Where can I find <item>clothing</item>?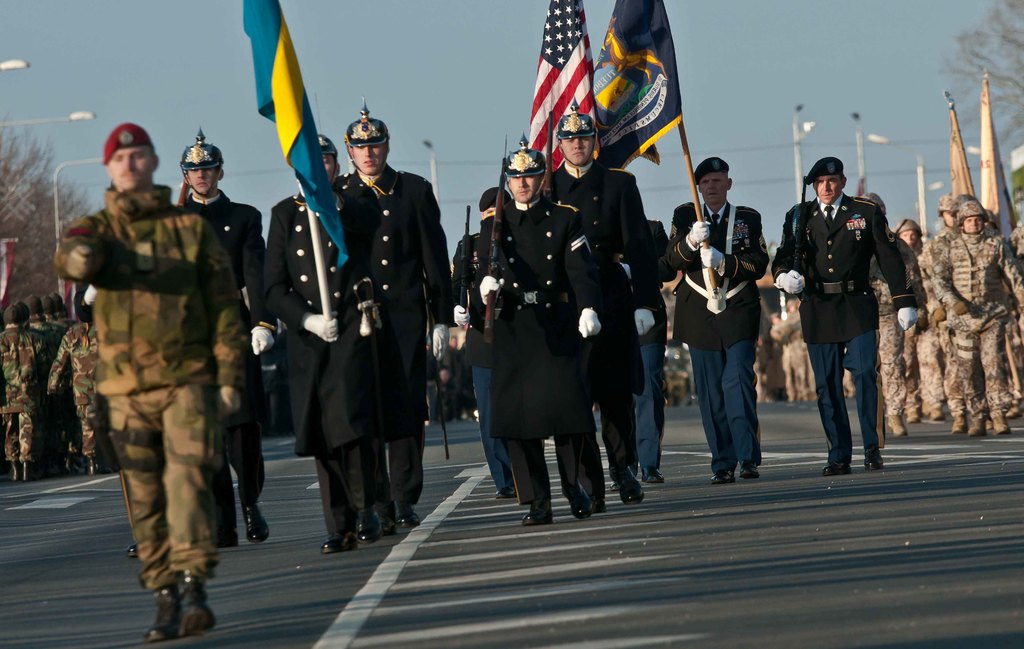
You can find it at bbox=(179, 190, 273, 535).
